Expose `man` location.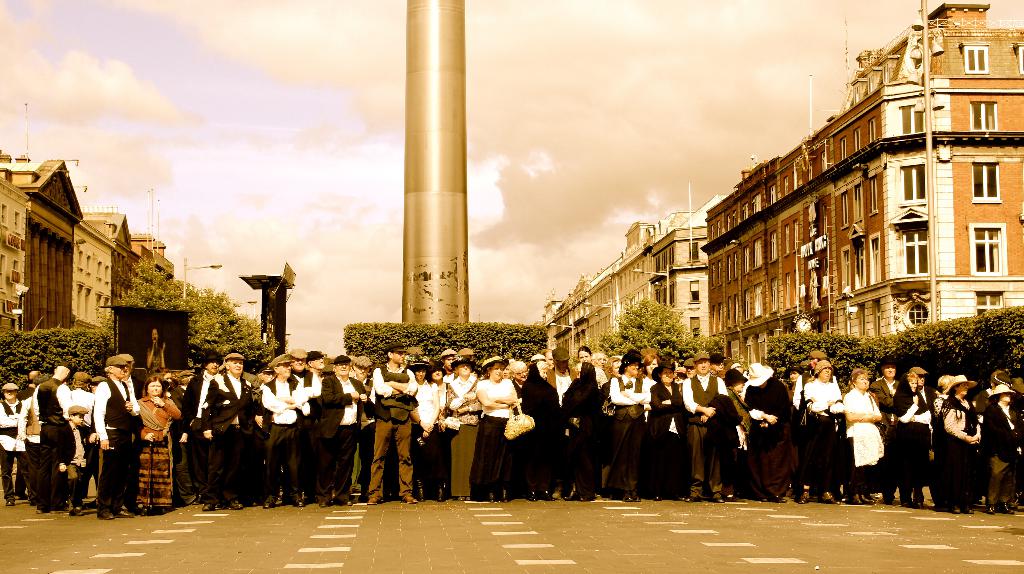
Exposed at pyautogui.locateOnScreen(305, 348, 331, 379).
